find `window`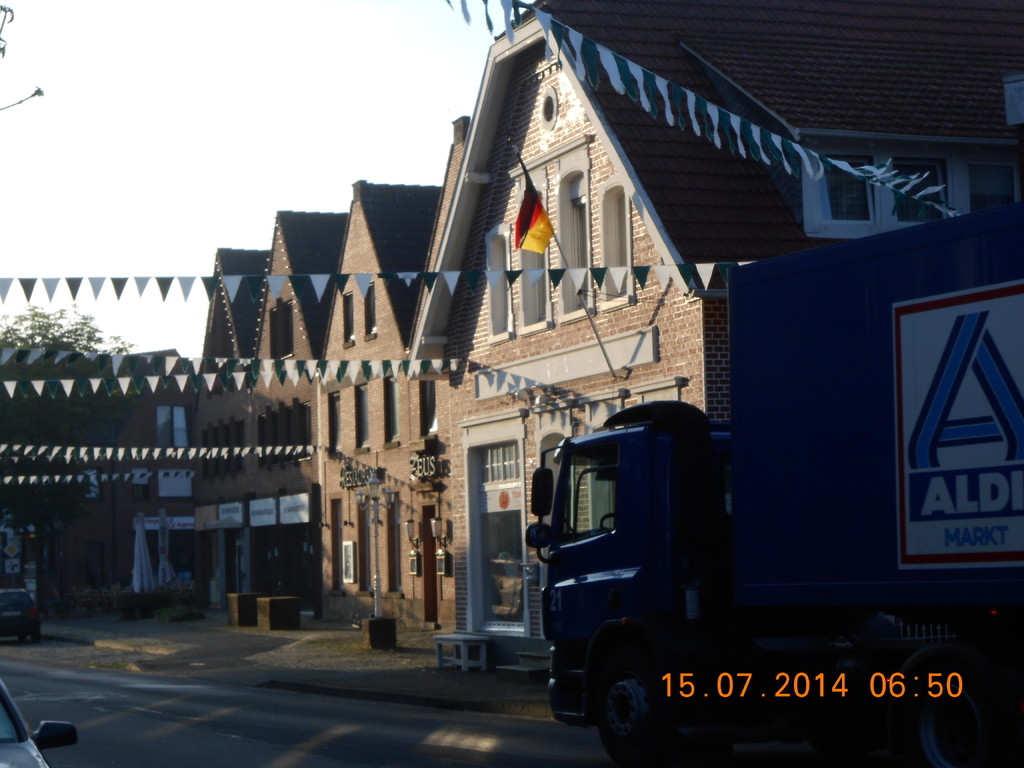
bbox=(364, 282, 374, 339)
